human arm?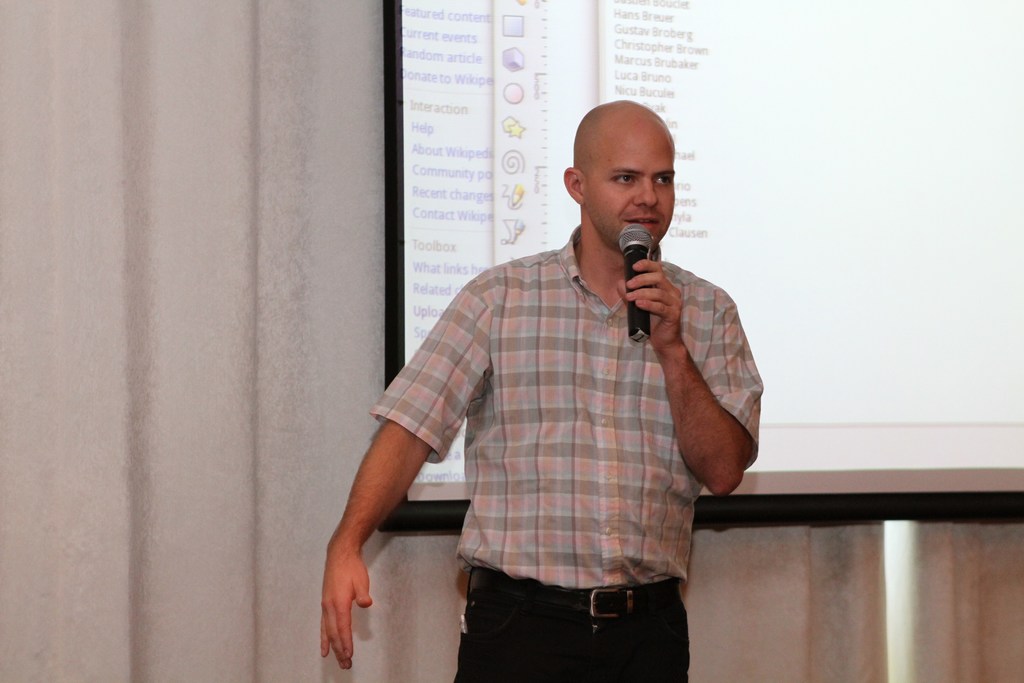
x1=309, y1=276, x2=497, y2=679
